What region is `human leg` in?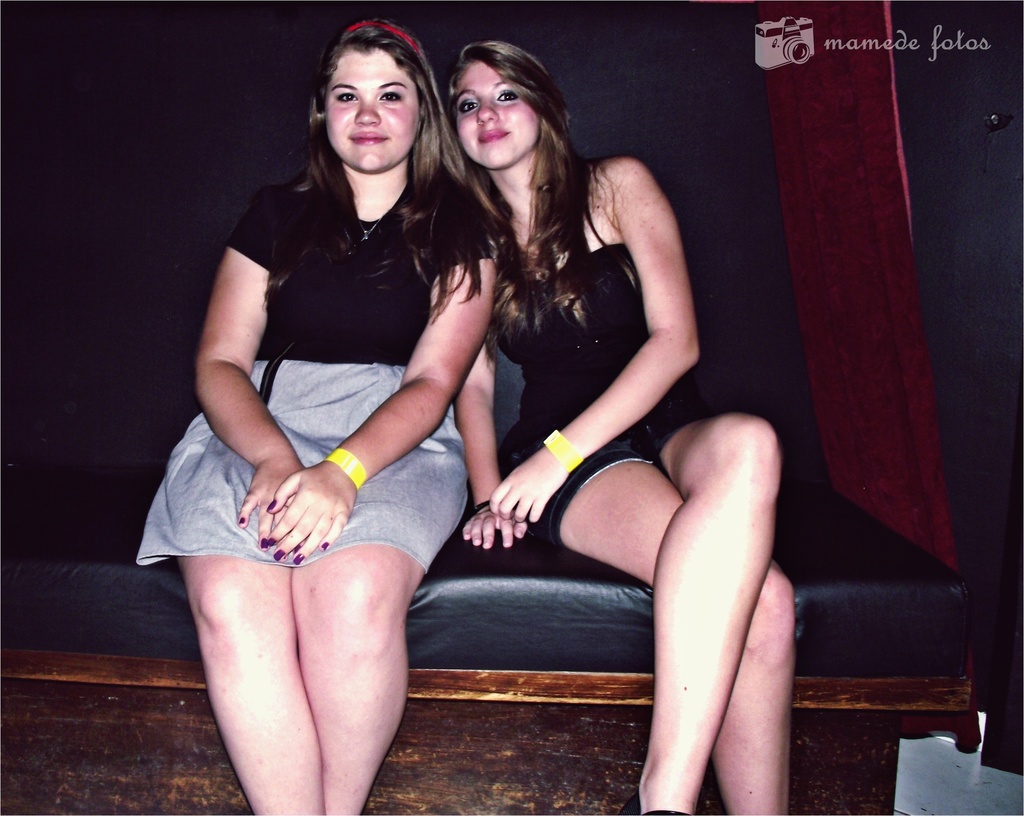
<box>175,548,421,815</box>.
